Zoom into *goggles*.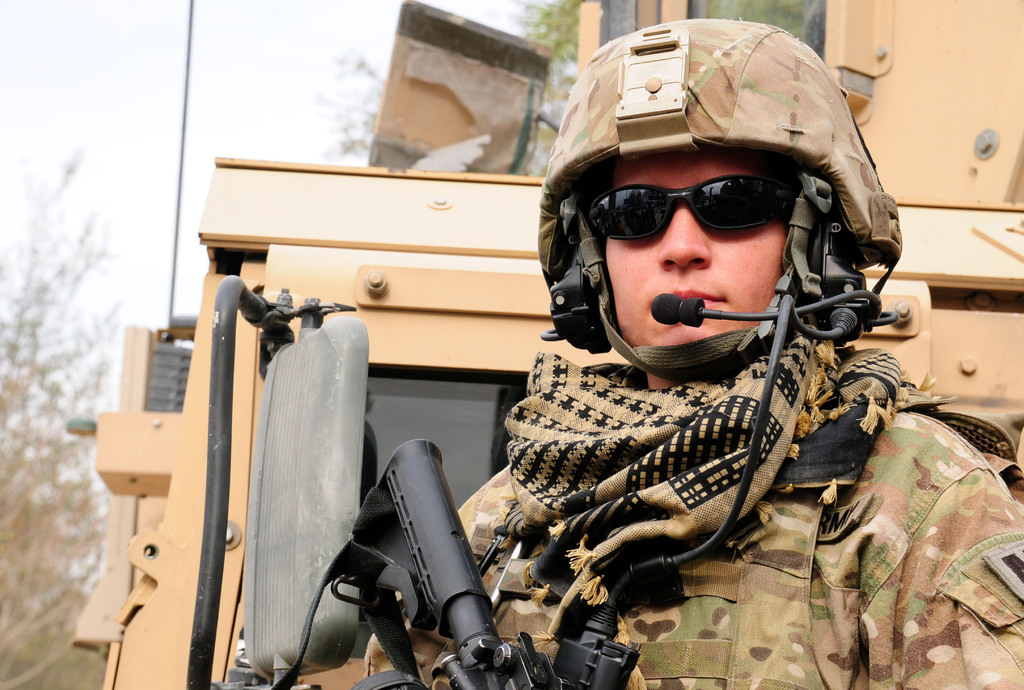
Zoom target: 582,172,792,239.
